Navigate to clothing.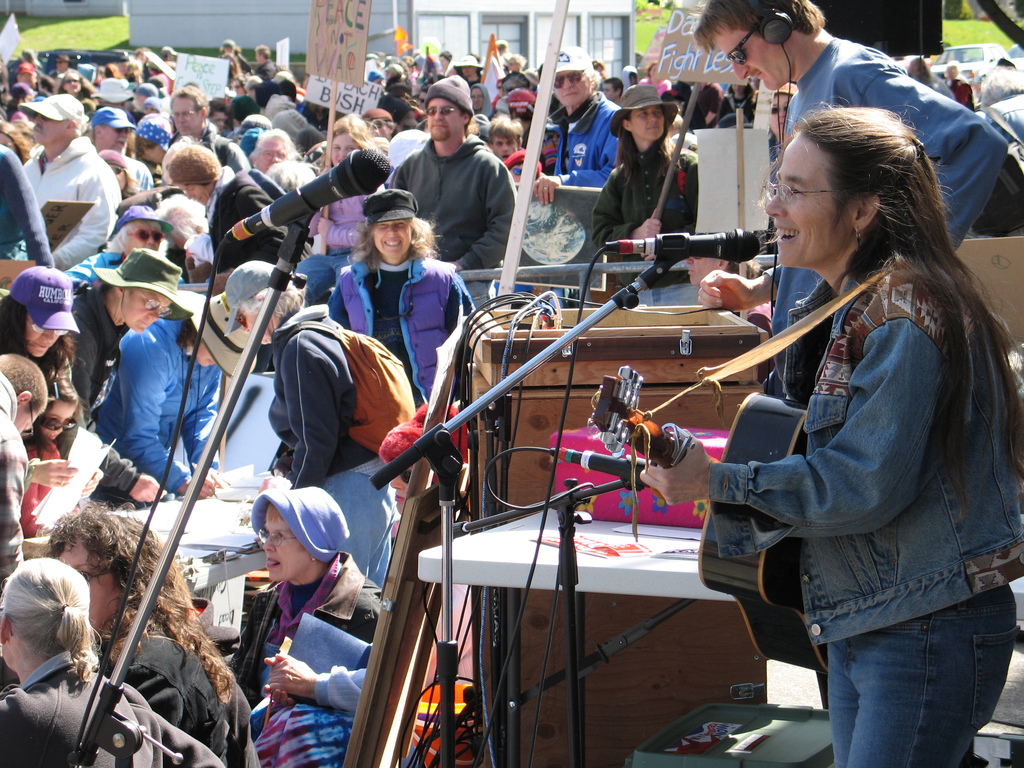
Navigation target: pyautogui.locateOnScreen(0, 136, 53, 271).
